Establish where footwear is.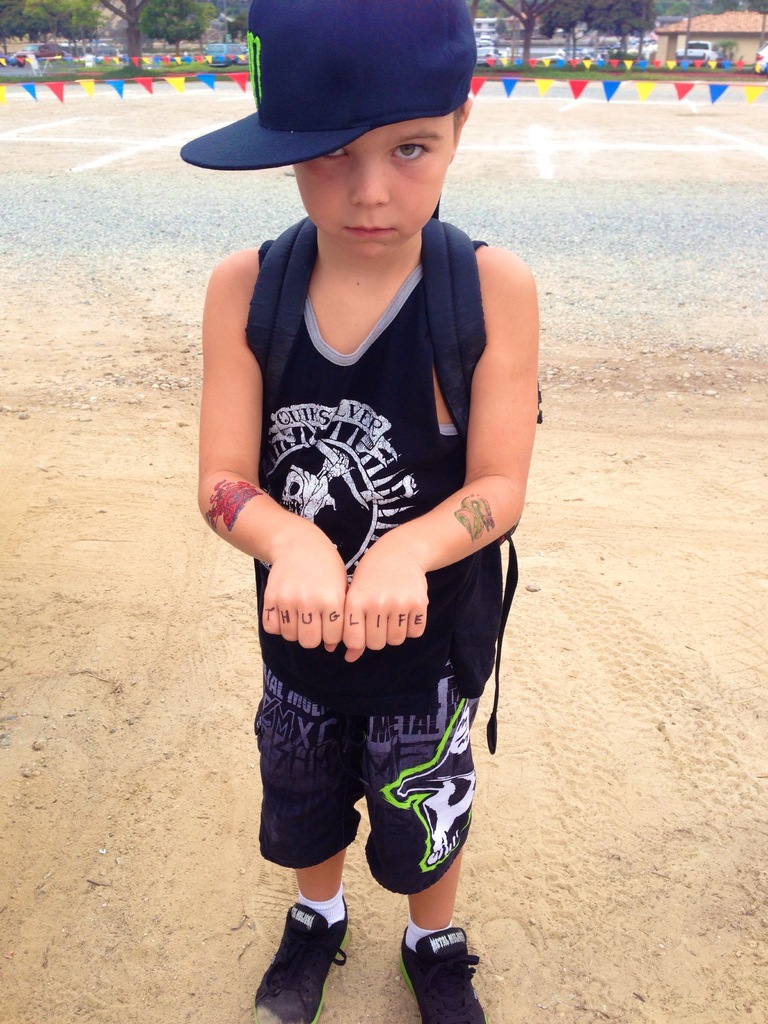
Established at 246, 893, 353, 1019.
